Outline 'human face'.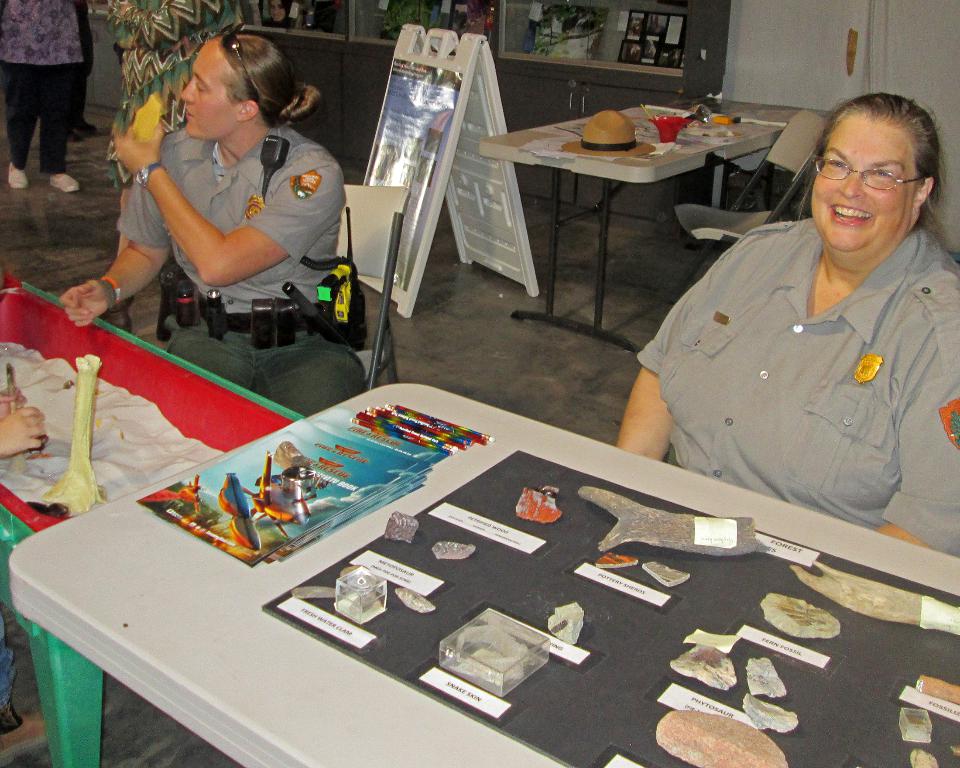
Outline: 176 47 238 140.
